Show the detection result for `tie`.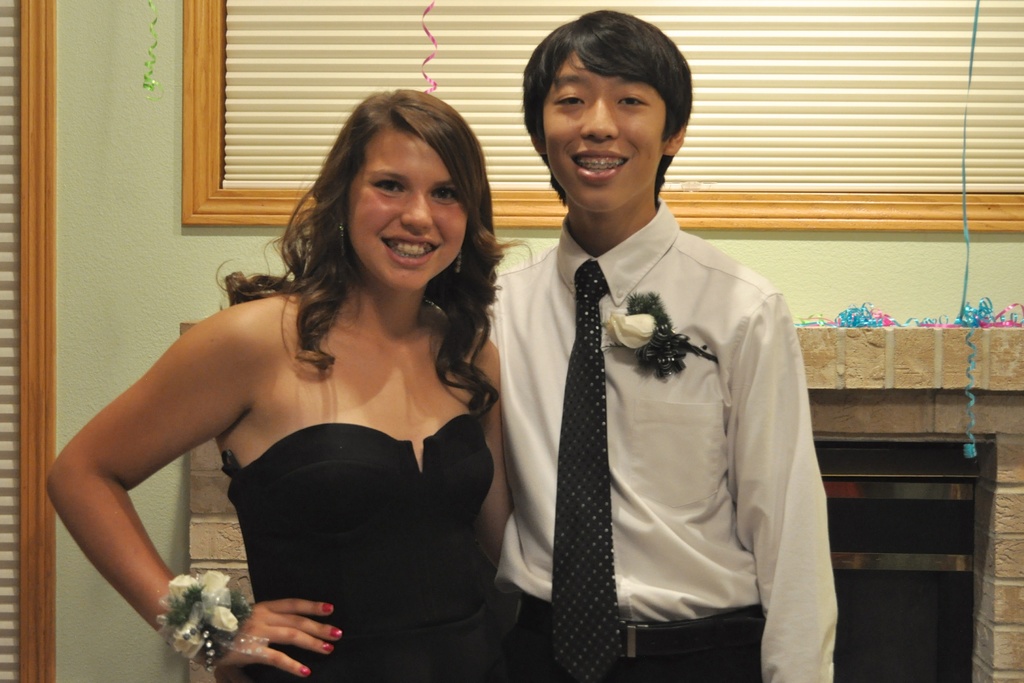
region(548, 261, 627, 682).
